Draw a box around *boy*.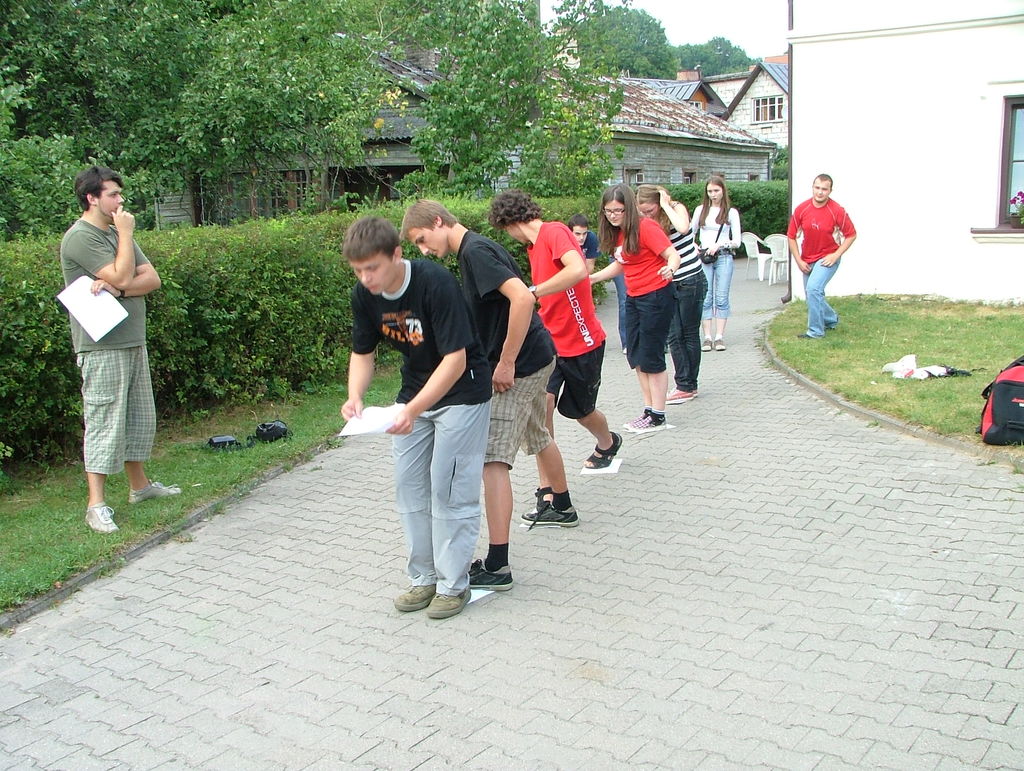
[397, 195, 577, 590].
